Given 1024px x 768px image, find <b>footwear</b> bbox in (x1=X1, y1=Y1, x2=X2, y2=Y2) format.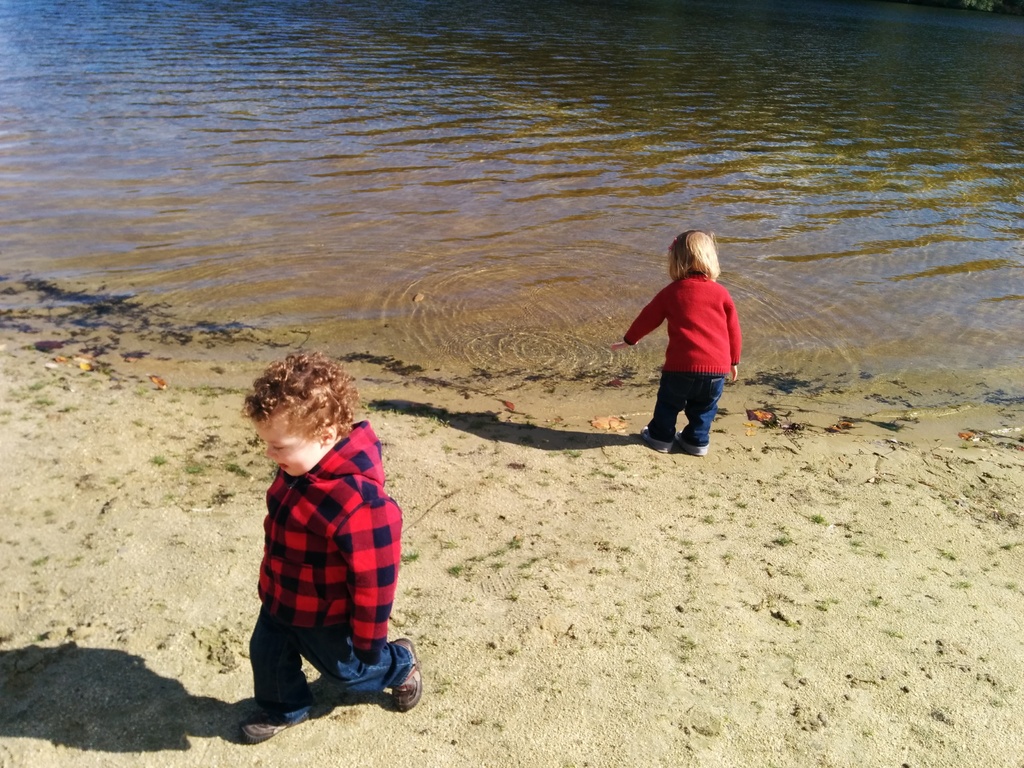
(x1=237, y1=712, x2=316, y2=748).
